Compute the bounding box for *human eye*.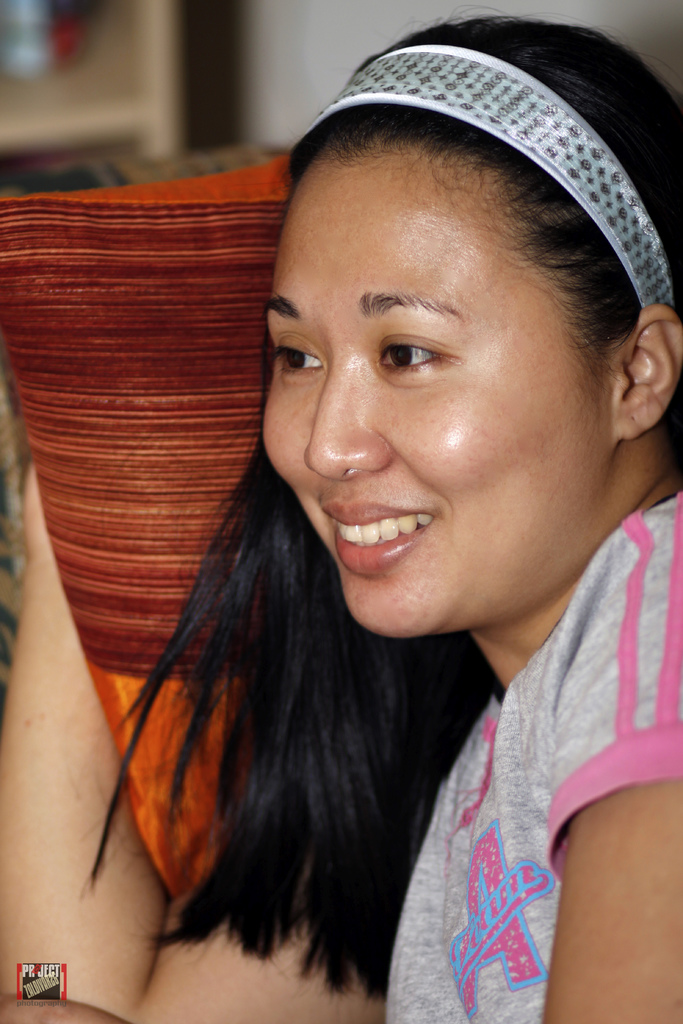
x1=371 y1=326 x2=459 y2=382.
